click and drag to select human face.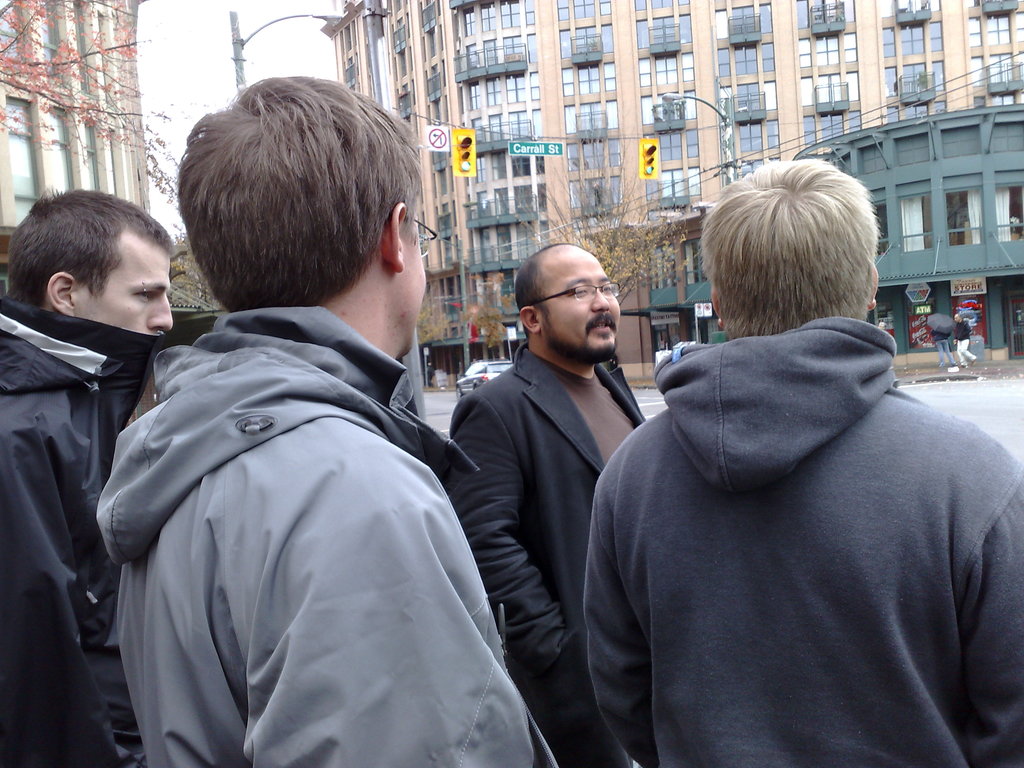
Selection: box(554, 249, 622, 353).
